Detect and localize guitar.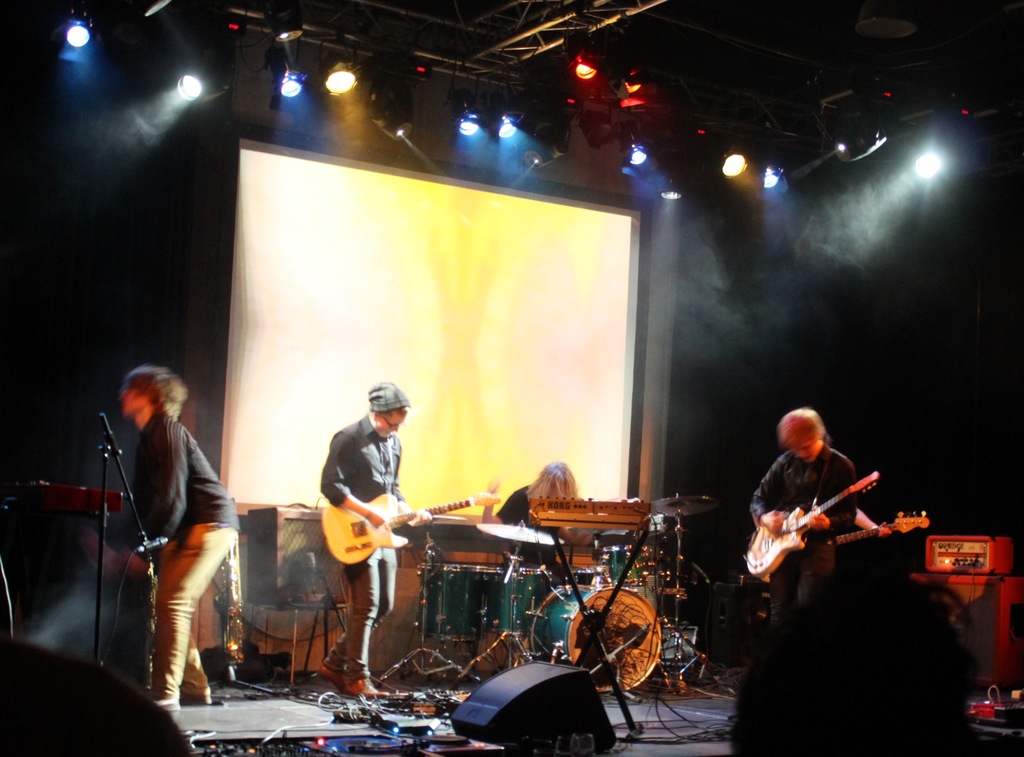
Localized at (x1=830, y1=515, x2=936, y2=569).
